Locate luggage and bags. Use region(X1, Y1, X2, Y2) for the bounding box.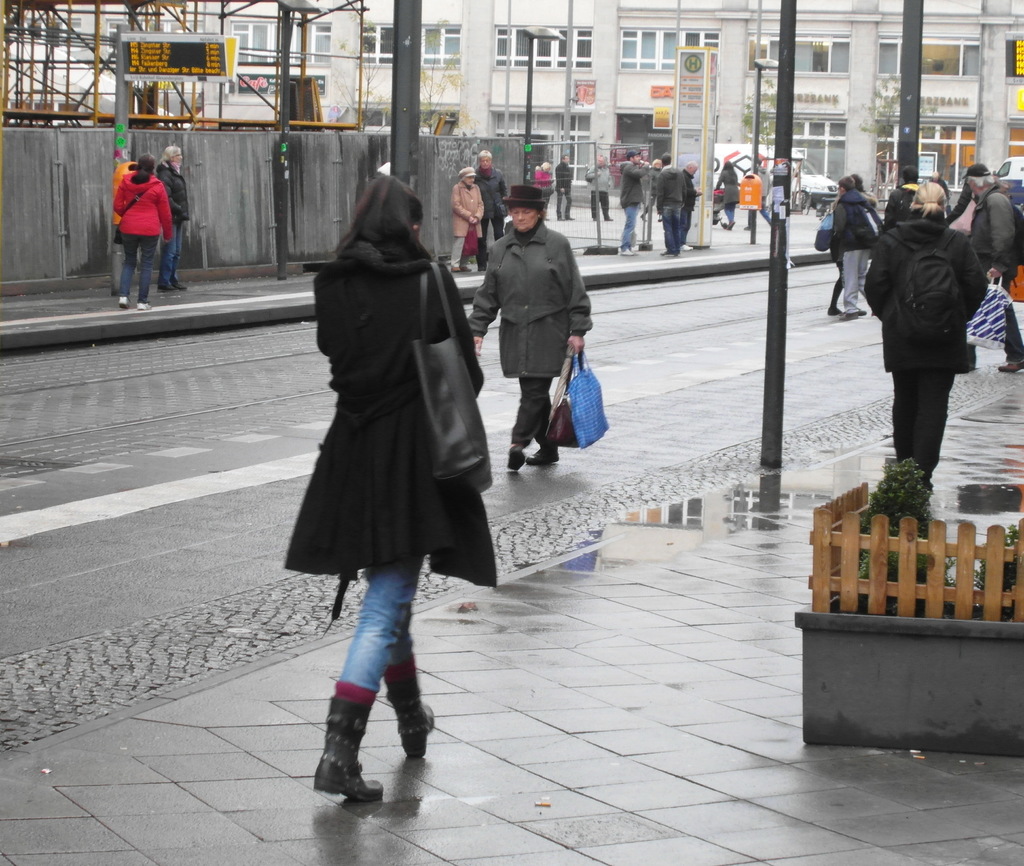
region(969, 267, 1013, 355).
